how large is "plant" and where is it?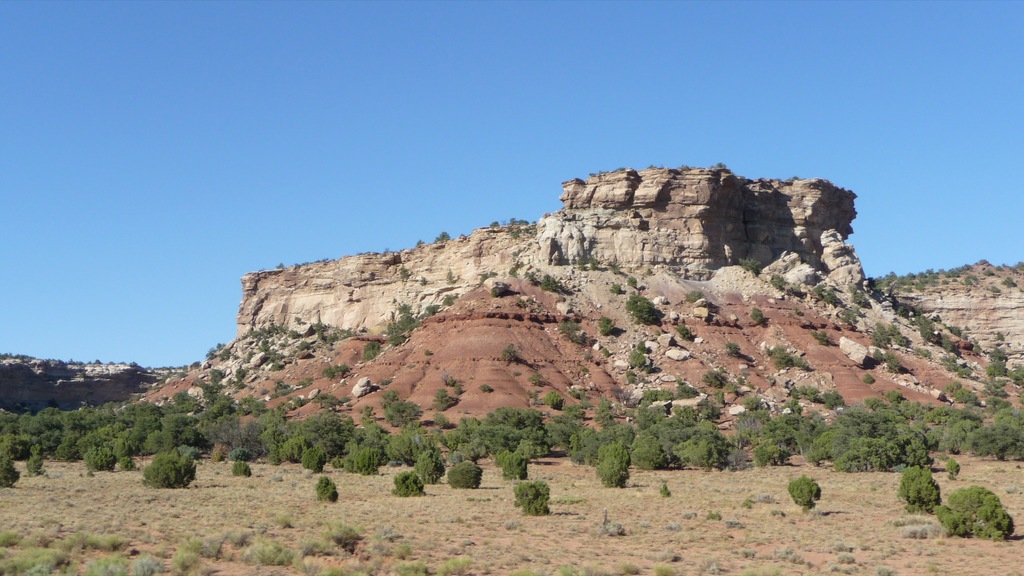
Bounding box: [709, 558, 723, 572].
